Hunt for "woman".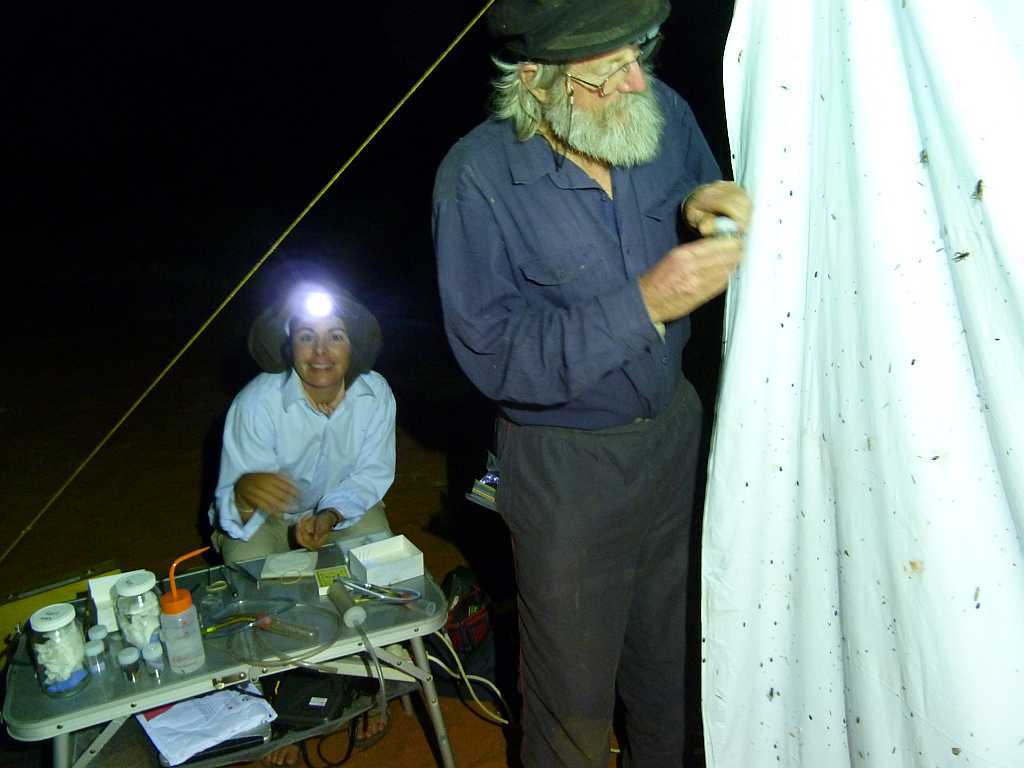
Hunted down at bbox(177, 271, 423, 610).
